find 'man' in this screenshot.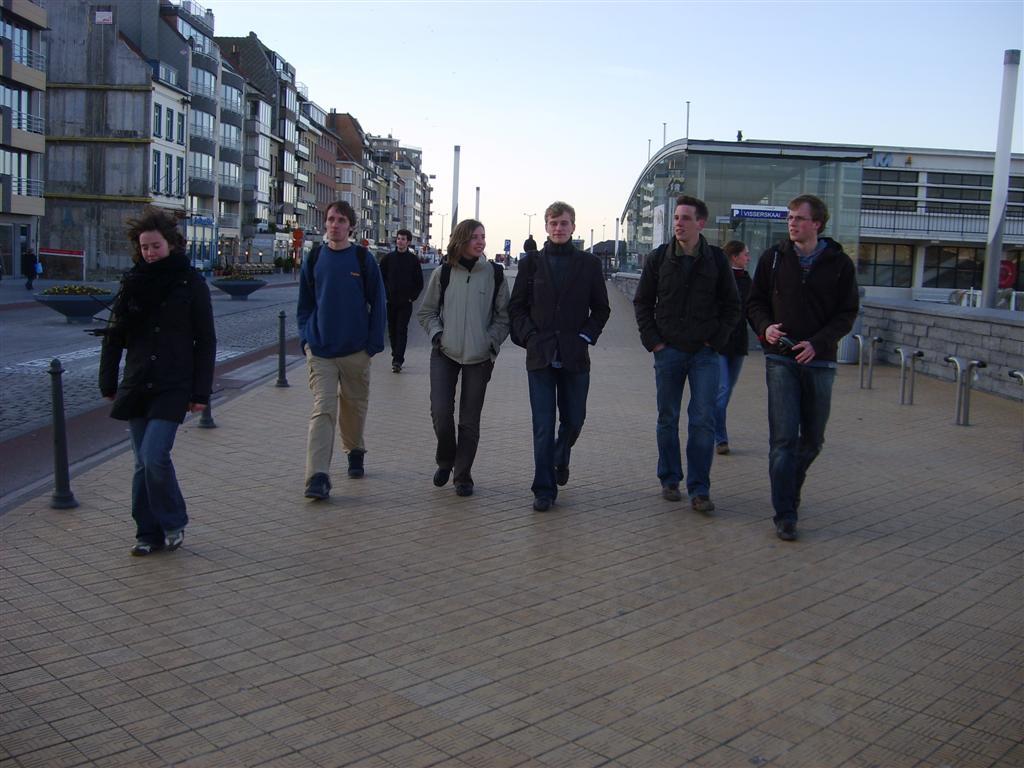
The bounding box for 'man' is 295:198:386:502.
